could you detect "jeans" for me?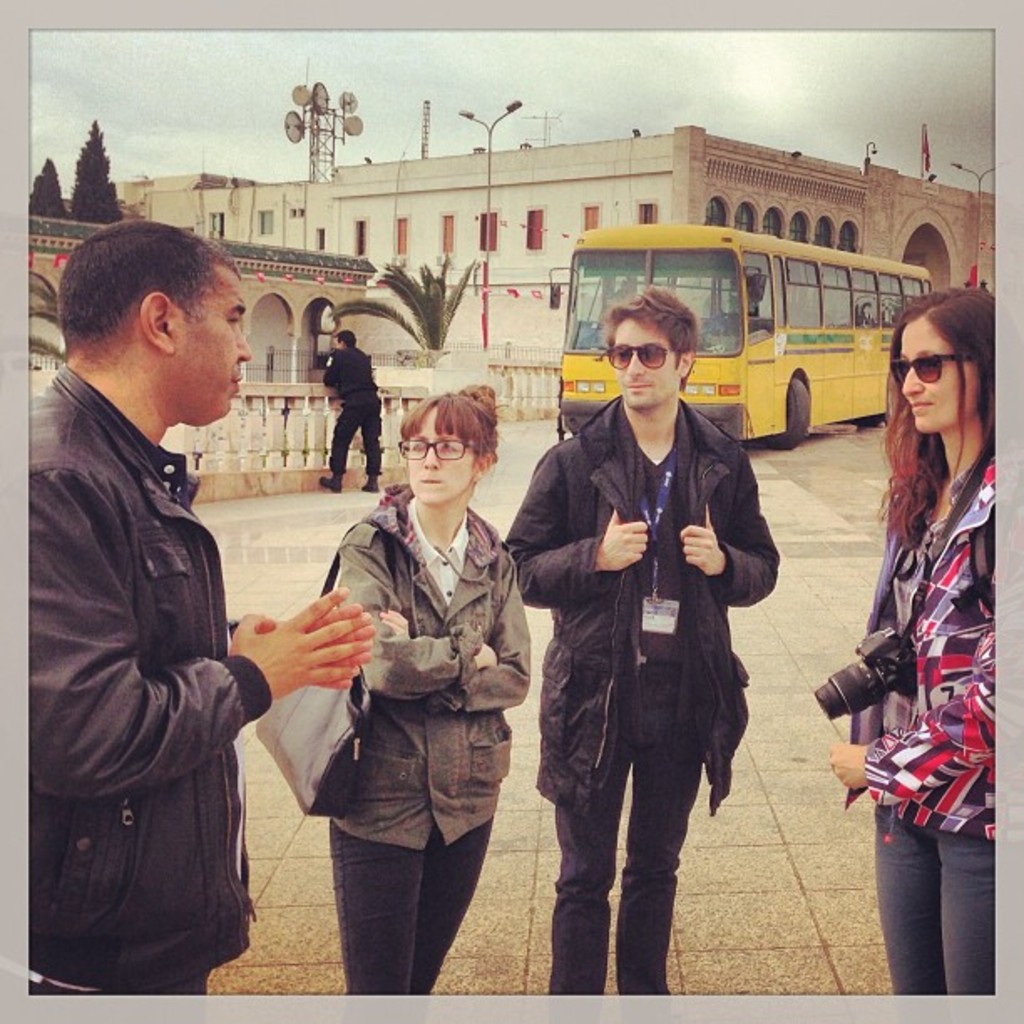
Detection result: region(883, 803, 1011, 1012).
